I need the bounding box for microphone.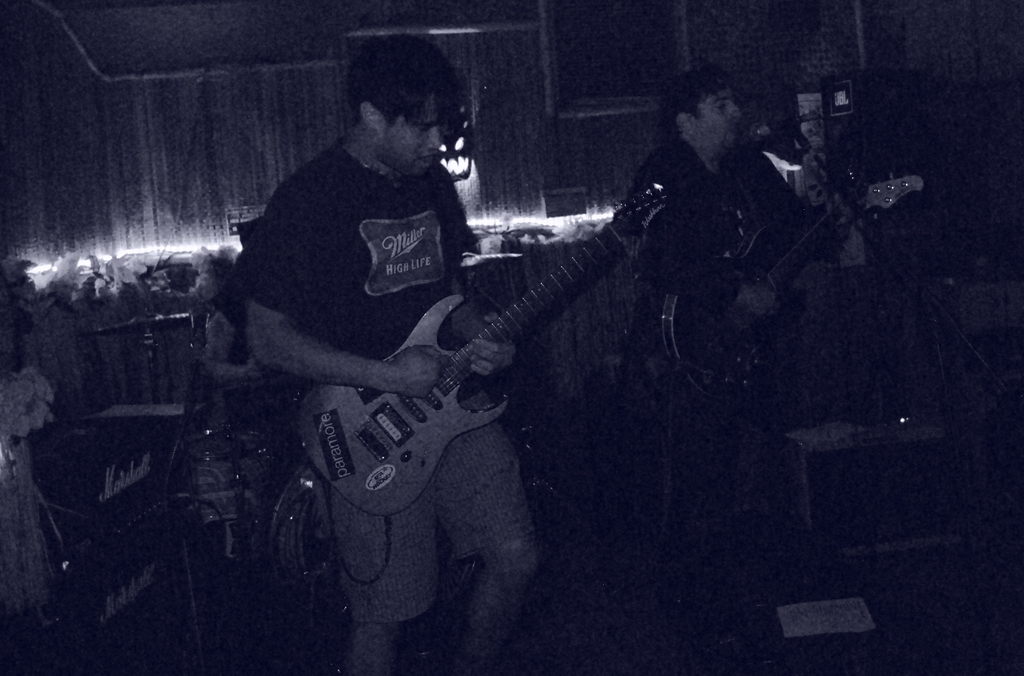
Here it is: x1=752 y1=115 x2=806 y2=137.
